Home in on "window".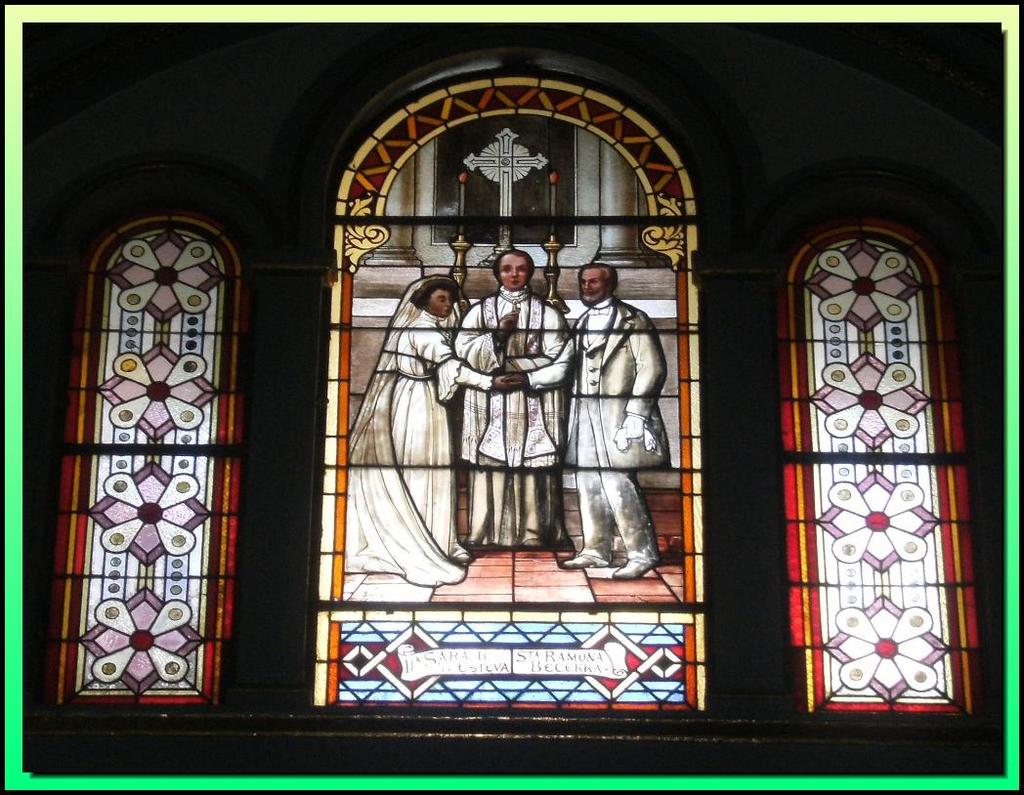
Homed in at <box>66,214,235,720</box>.
